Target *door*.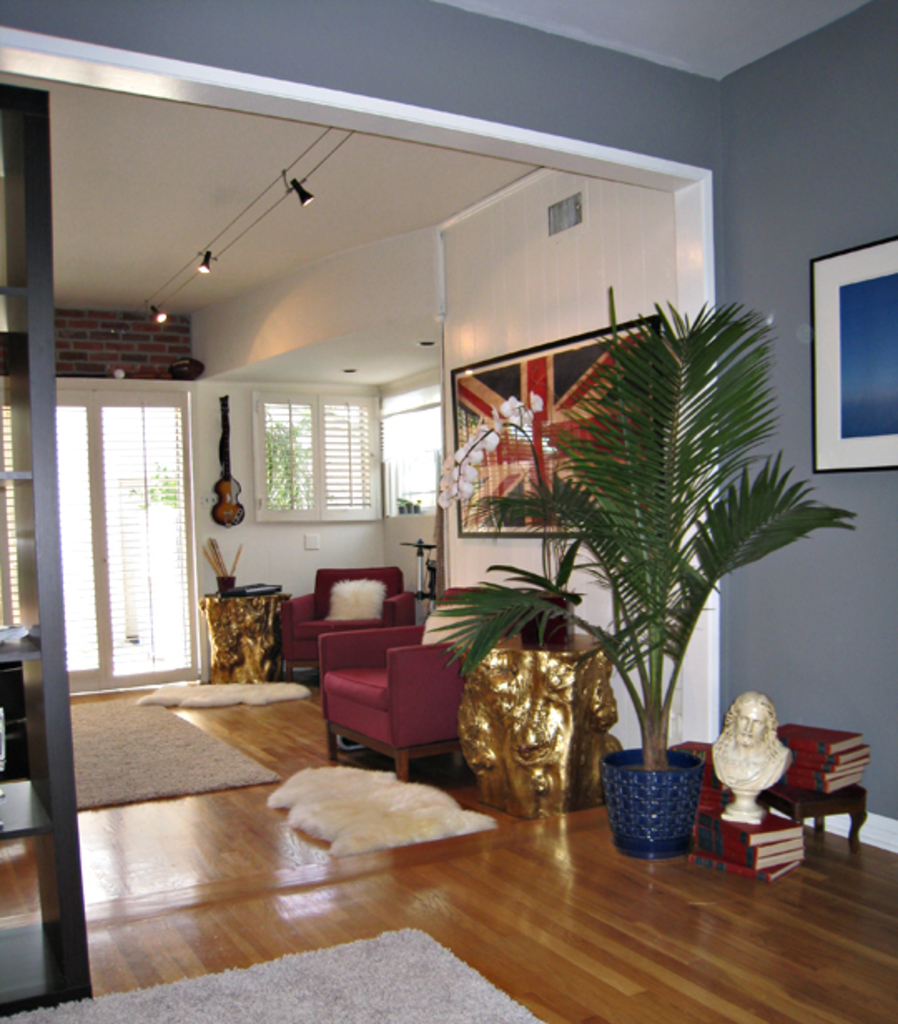
Target region: pyautogui.locateOnScreen(53, 396, 193, 680).
